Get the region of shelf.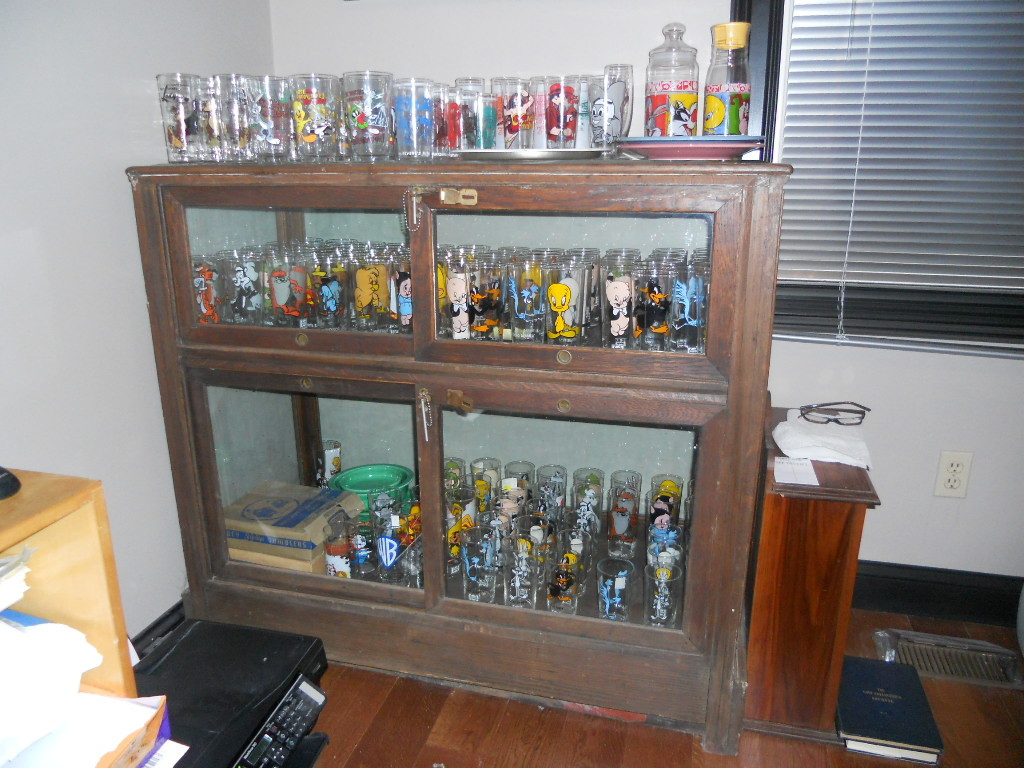
bbox(185, 357, 726, 651).
